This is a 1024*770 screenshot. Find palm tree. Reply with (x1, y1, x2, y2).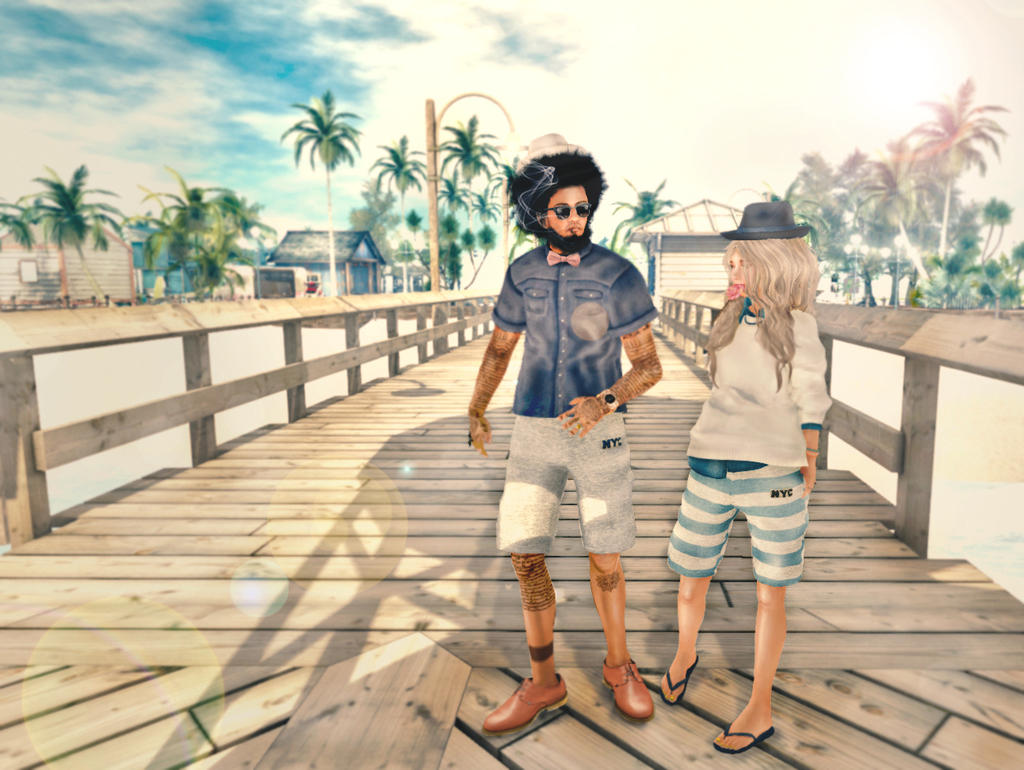
(273, 90, 363, 297).
